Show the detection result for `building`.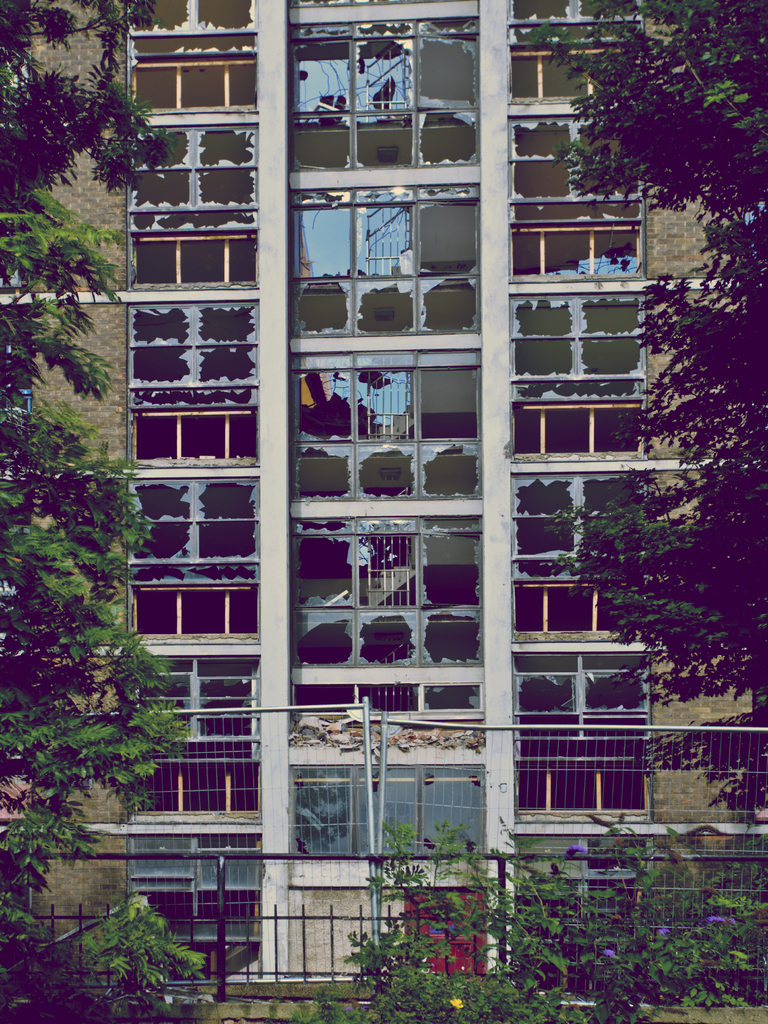
box(0, 0, 767, 979).
